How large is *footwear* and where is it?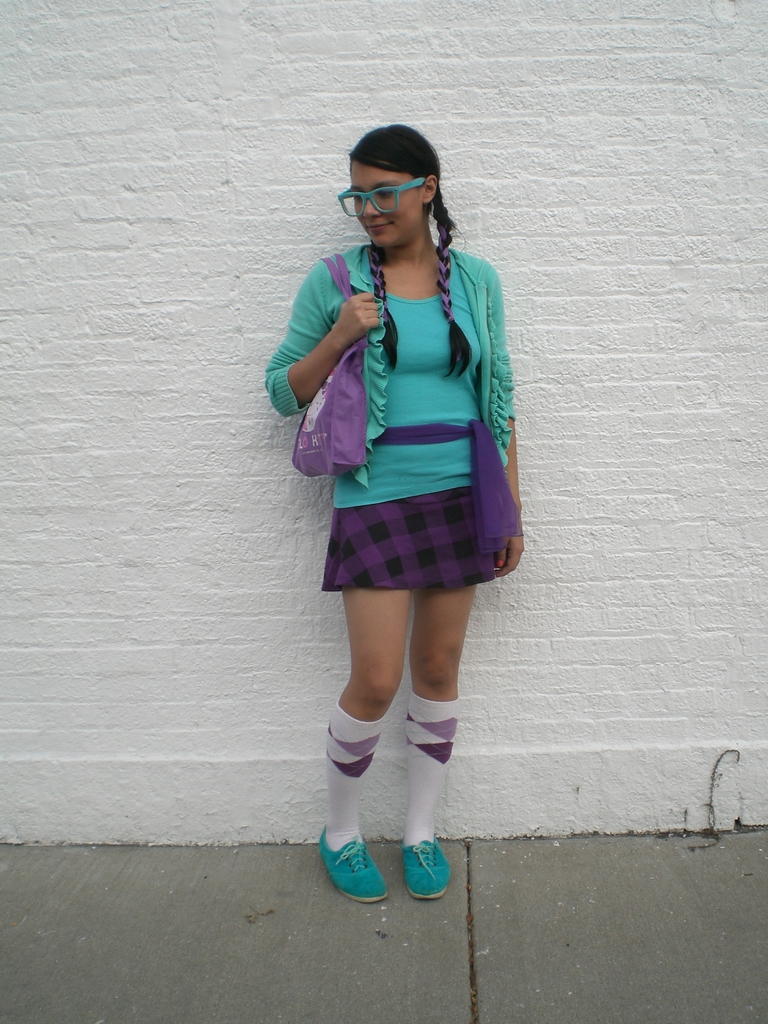
Bounding box: box(319, 826, 390, 903).
